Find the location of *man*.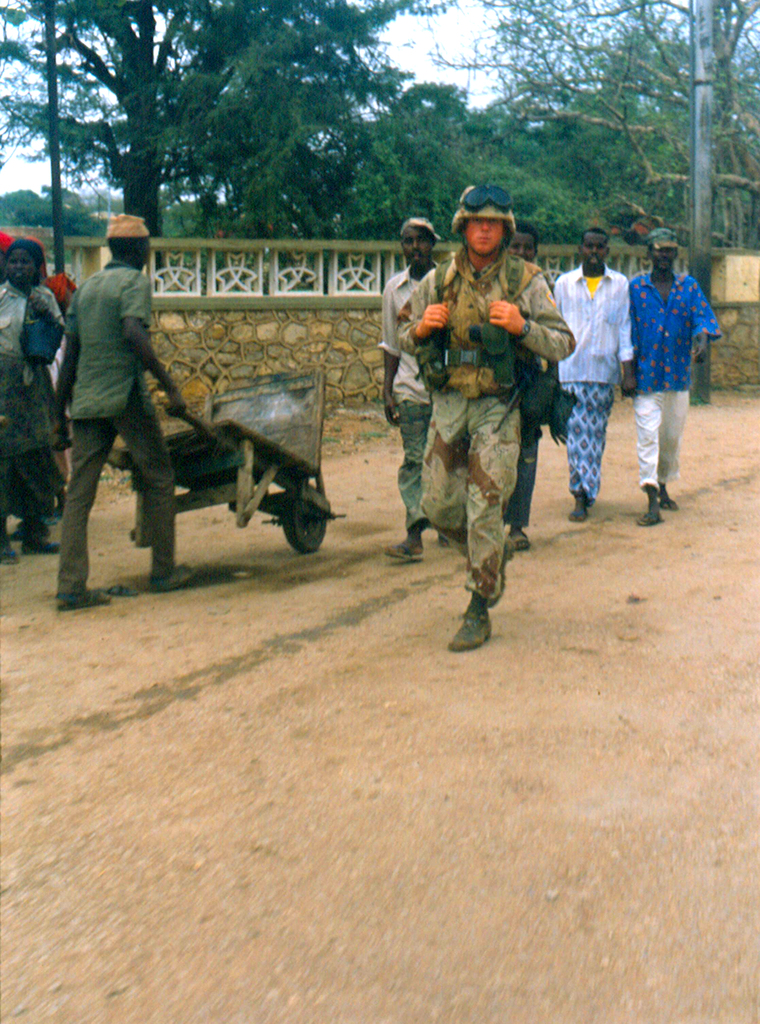
Location: x1=391, y1=216, x2=453, y2=550.
